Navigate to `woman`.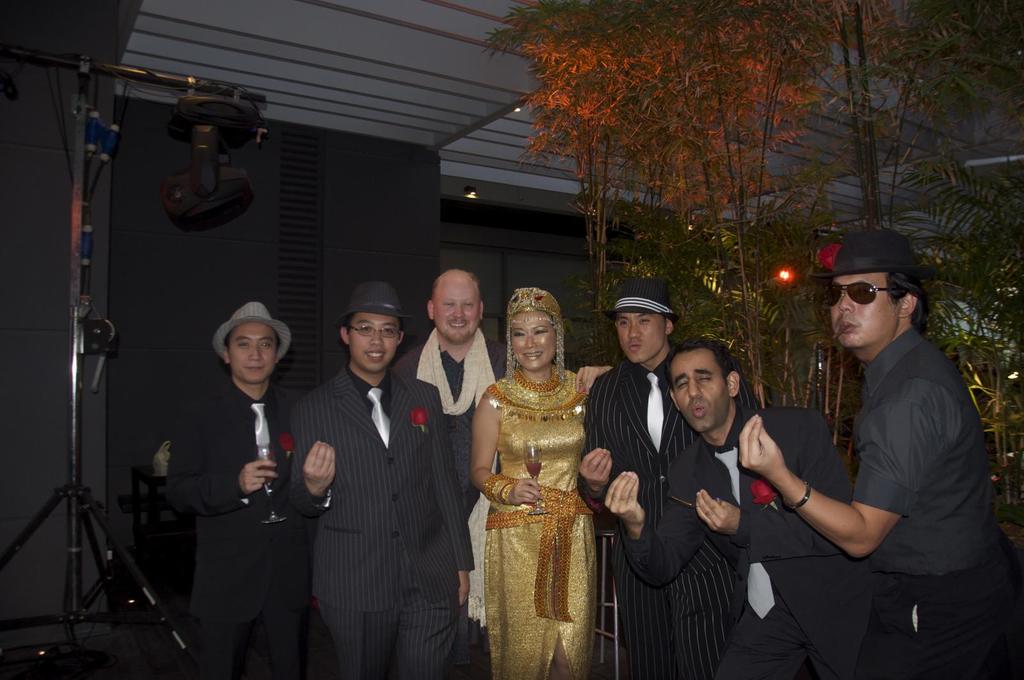
Navigation target: [left=463, top=289, right=620, bottom=663].
